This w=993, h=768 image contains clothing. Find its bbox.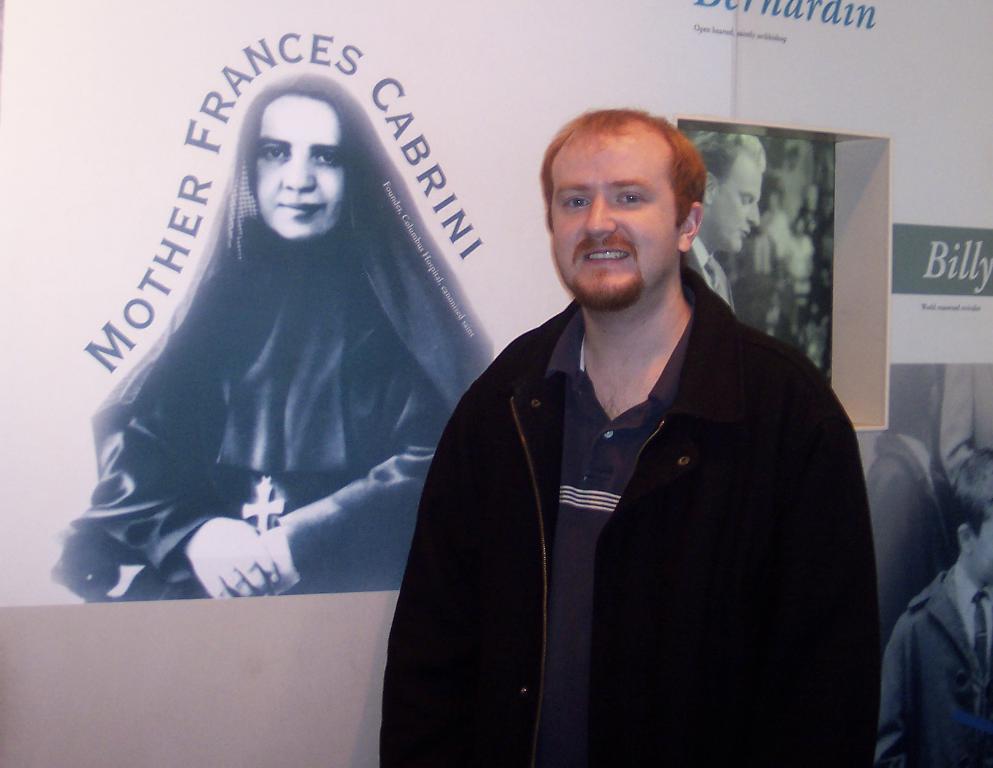
box=[68, 75, 492, 603].
